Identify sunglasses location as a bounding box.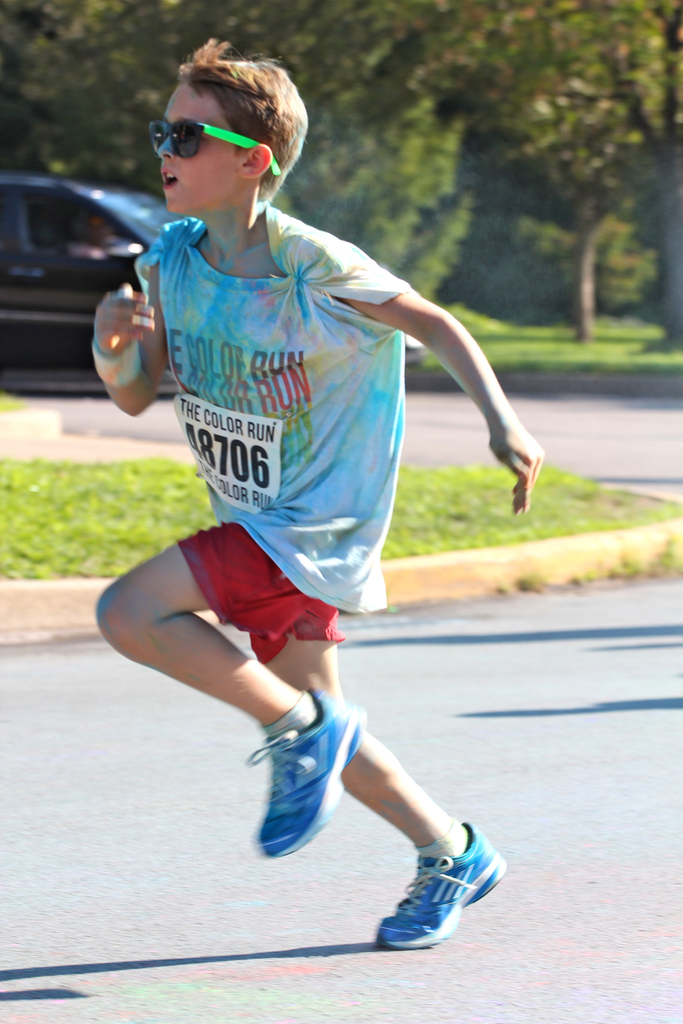
{"x1": 145, "y1": 120, "x2": 278, "y2": 175}.
